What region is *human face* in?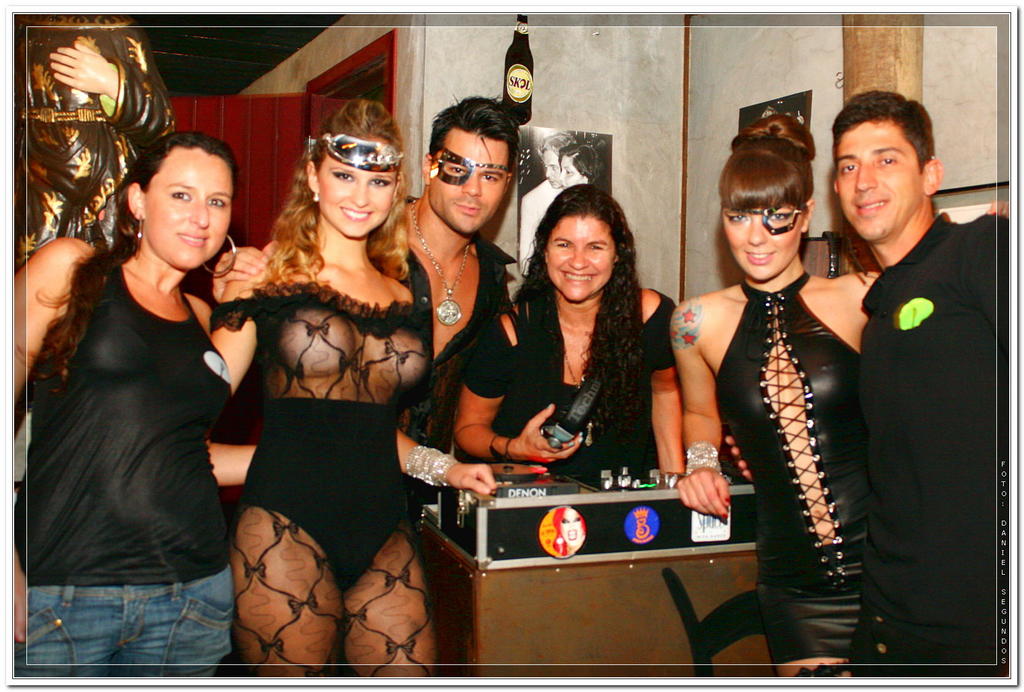
[left=426, top=127, right=511, bottom=236].
